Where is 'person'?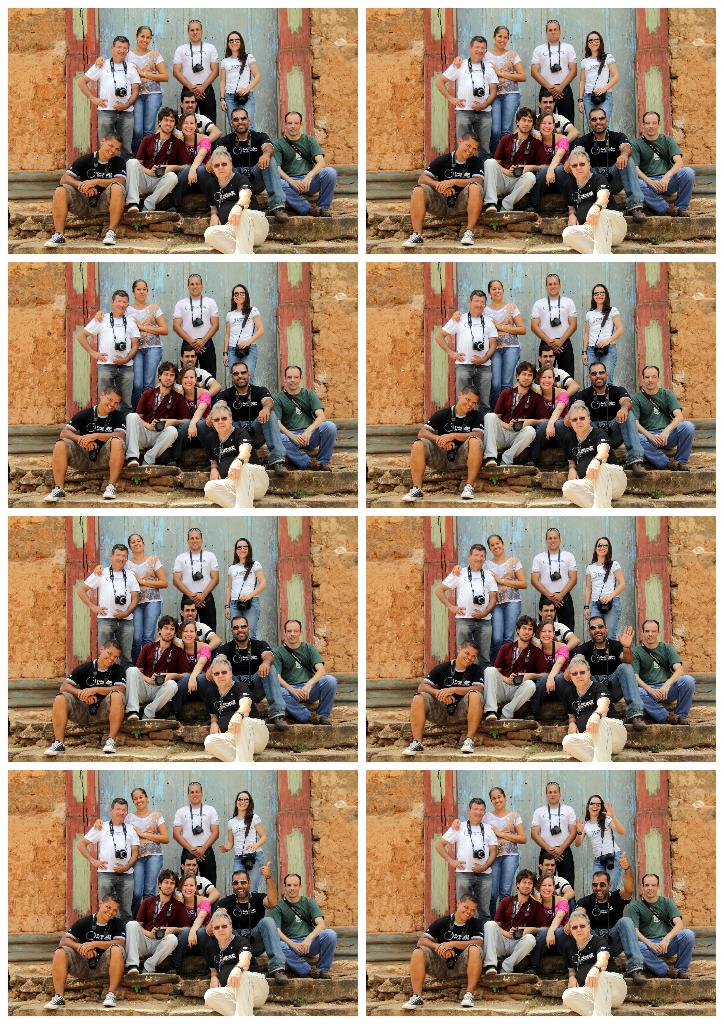
l=446, t=26, r=532, b=135.
